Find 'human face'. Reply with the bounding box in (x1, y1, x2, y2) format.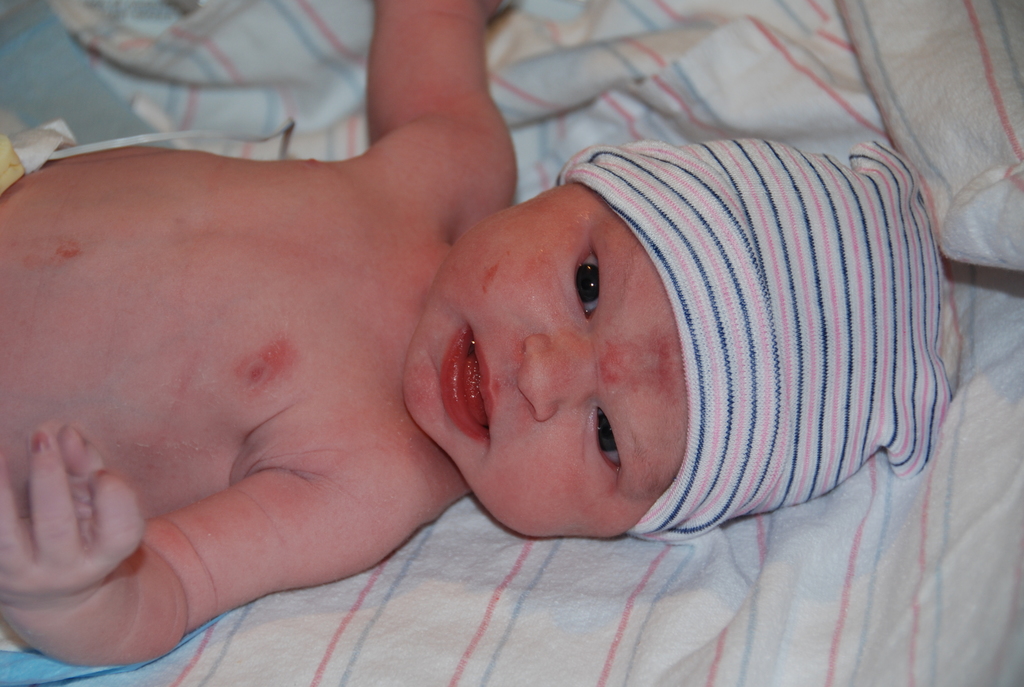
(401, 180, 685, 536).
